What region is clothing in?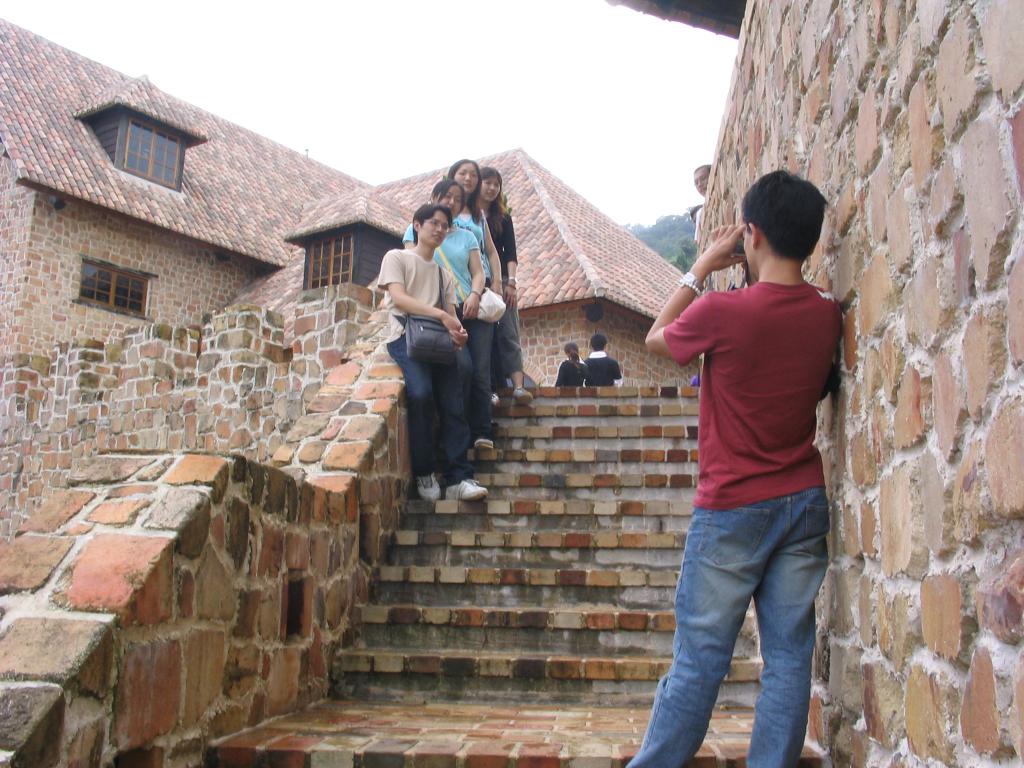
<region>579, 349, 627, 386</region>.
